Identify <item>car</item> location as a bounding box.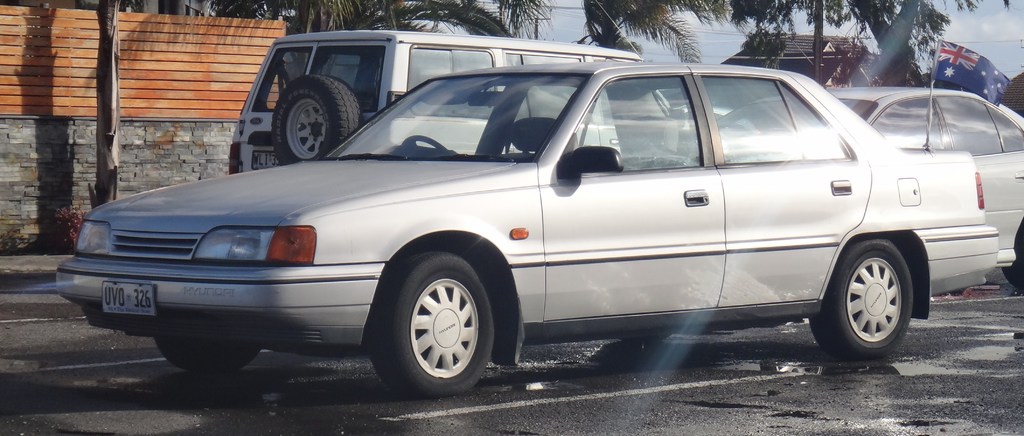
select_region(673, 102, 756, 148).
